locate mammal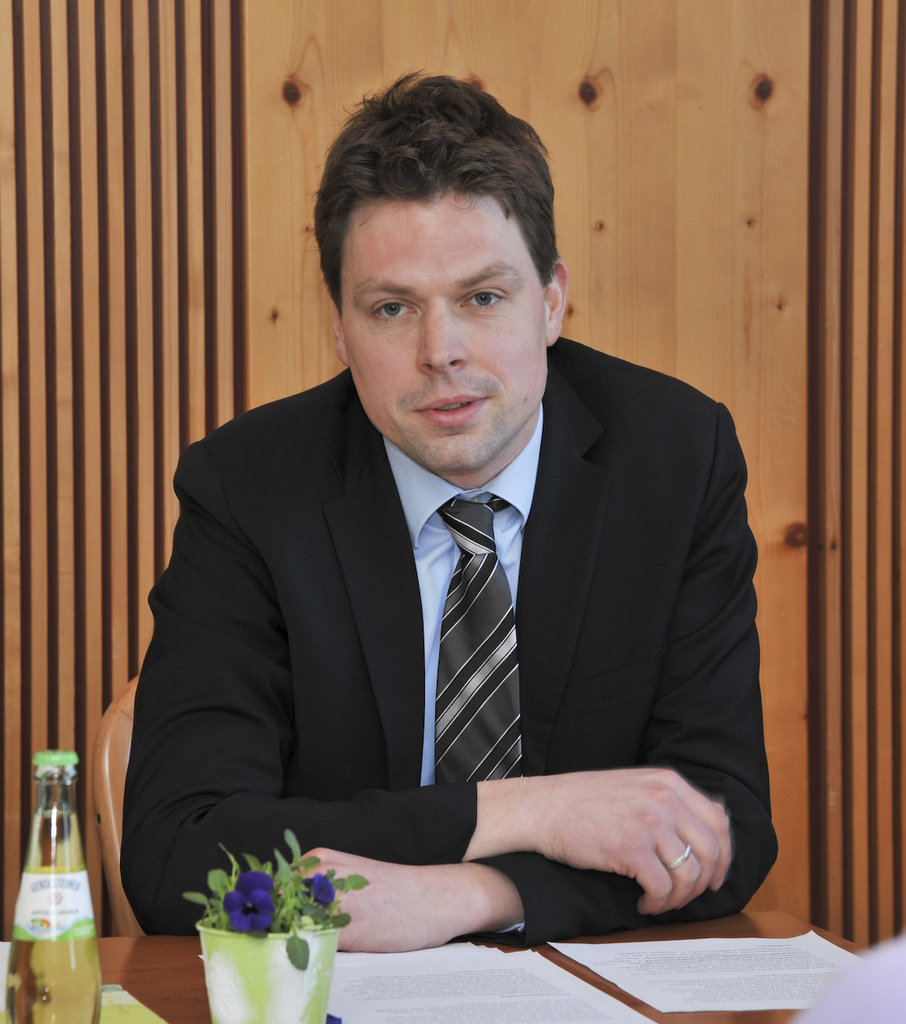
region(112, 132, 789, 977)
